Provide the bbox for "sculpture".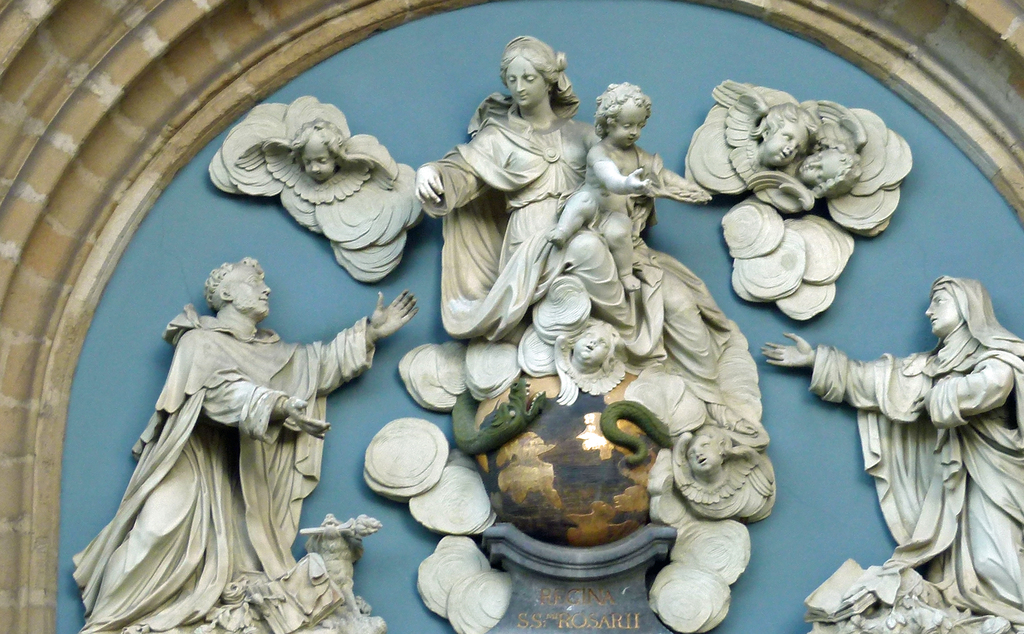
742/275/1023/633.
